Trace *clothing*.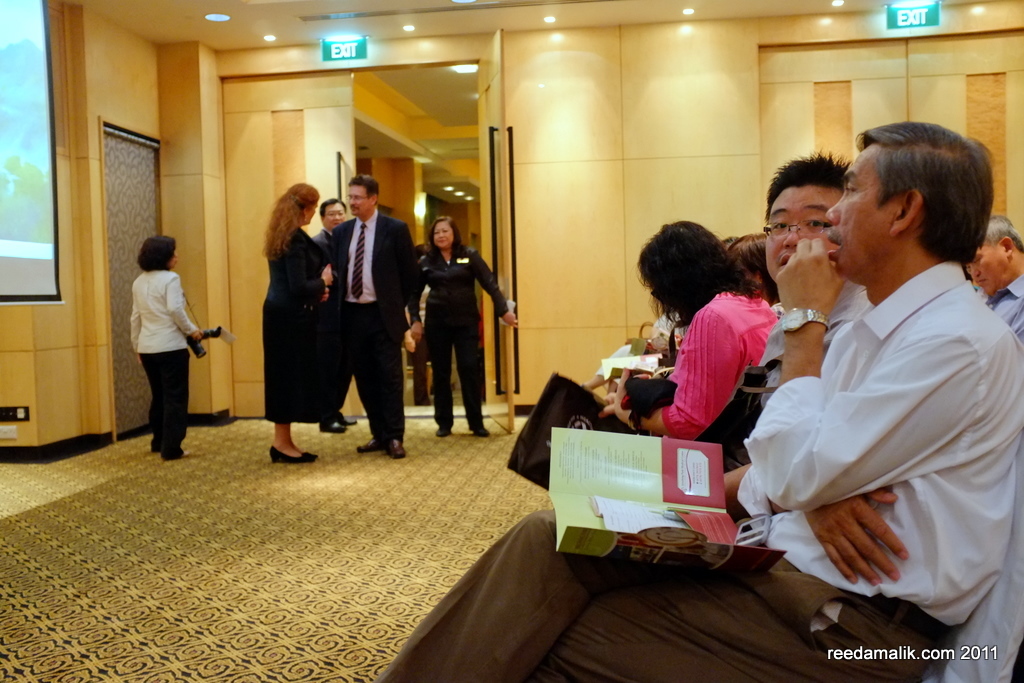
Traced to 410/240/505/422.
